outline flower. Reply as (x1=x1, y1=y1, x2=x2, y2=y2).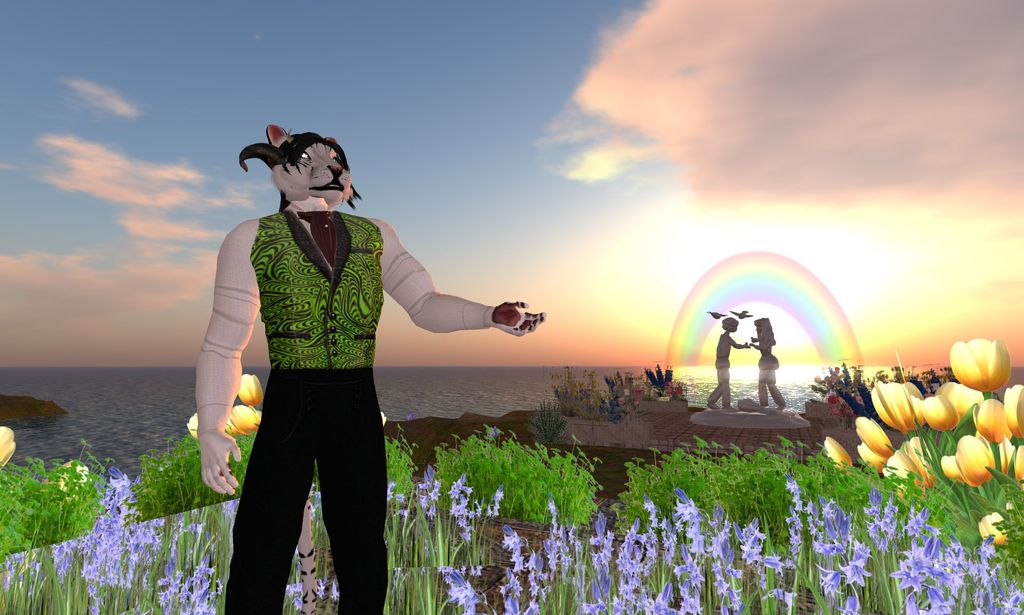
(x1=234, y1=375, x2=259, y2=404).
